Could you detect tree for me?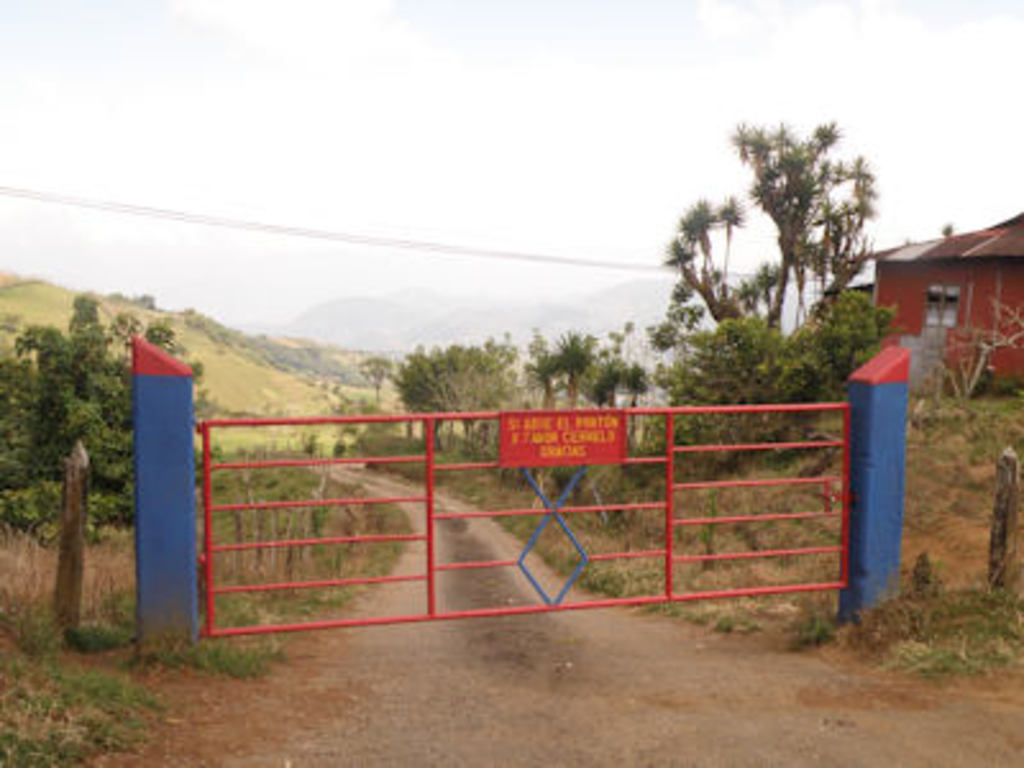
Detection result: x1=545 y1=323 x2=596 y2=410.
